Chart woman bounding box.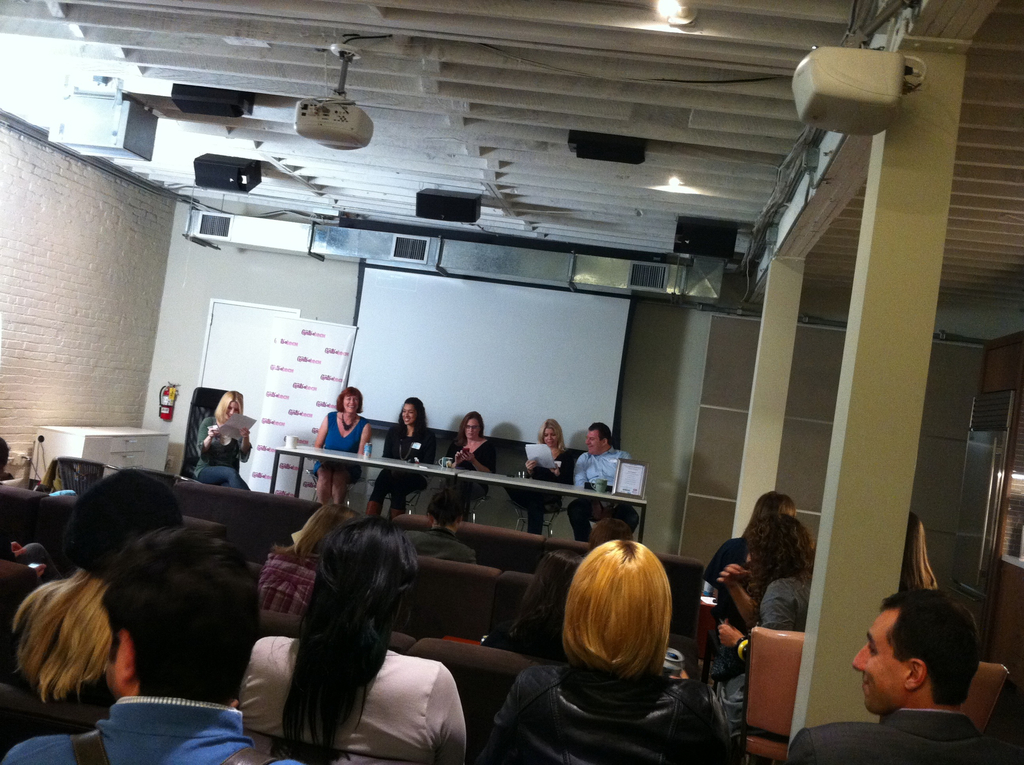
Charted: {"x1": 506, "y1": 419, "x2": 578, "y2": 543}.
